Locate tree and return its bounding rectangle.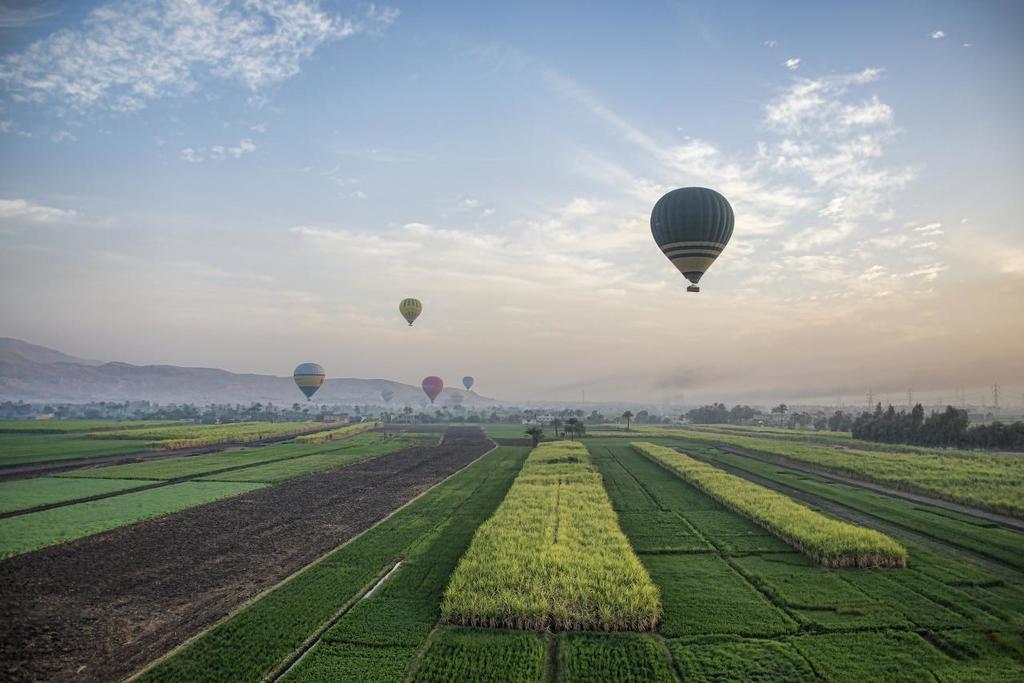
detection(785, 409, 810, 431).
